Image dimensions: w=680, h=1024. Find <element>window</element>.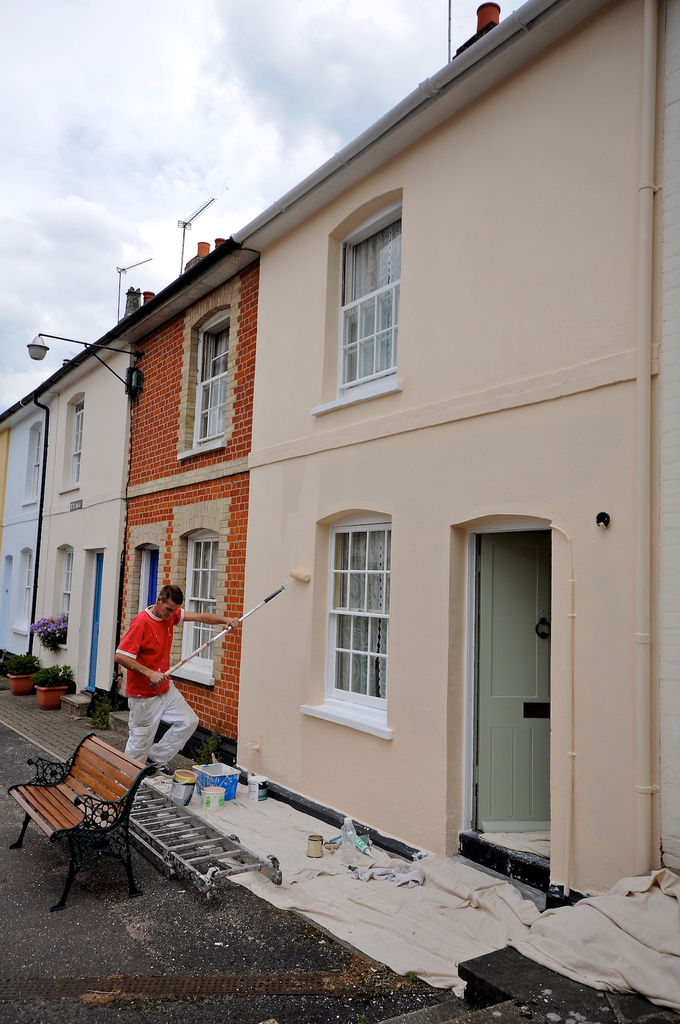
bbox=[186, 532, 217, 659].
